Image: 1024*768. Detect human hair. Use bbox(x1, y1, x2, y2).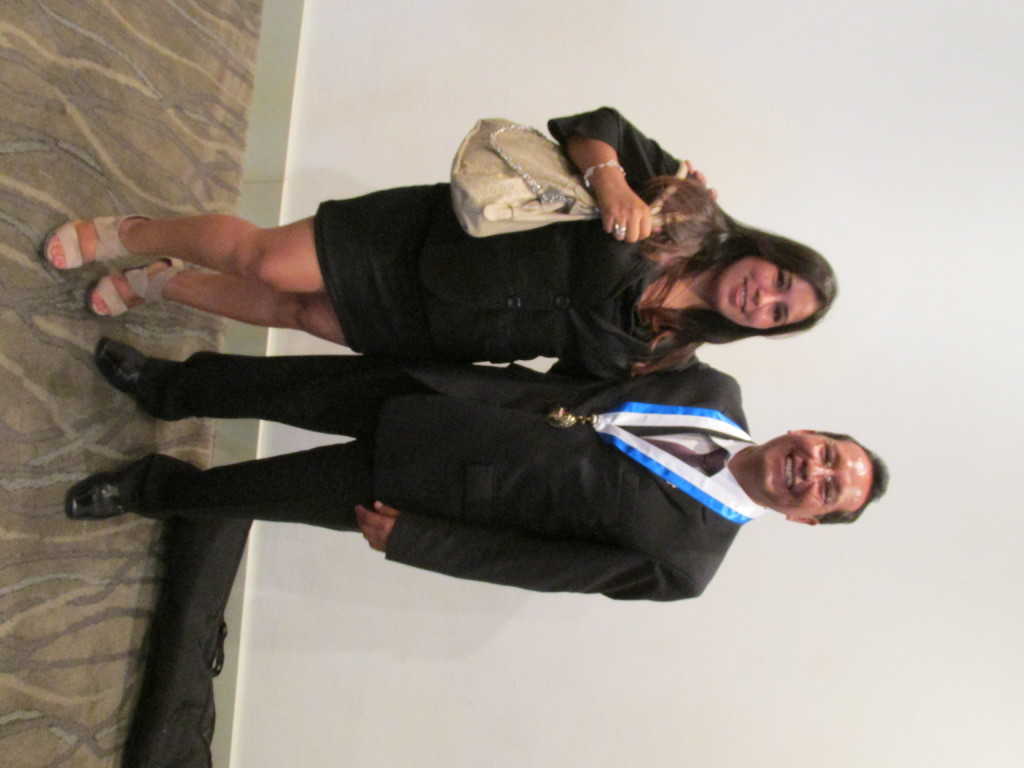
bbox(808, 433, 890, 527).
